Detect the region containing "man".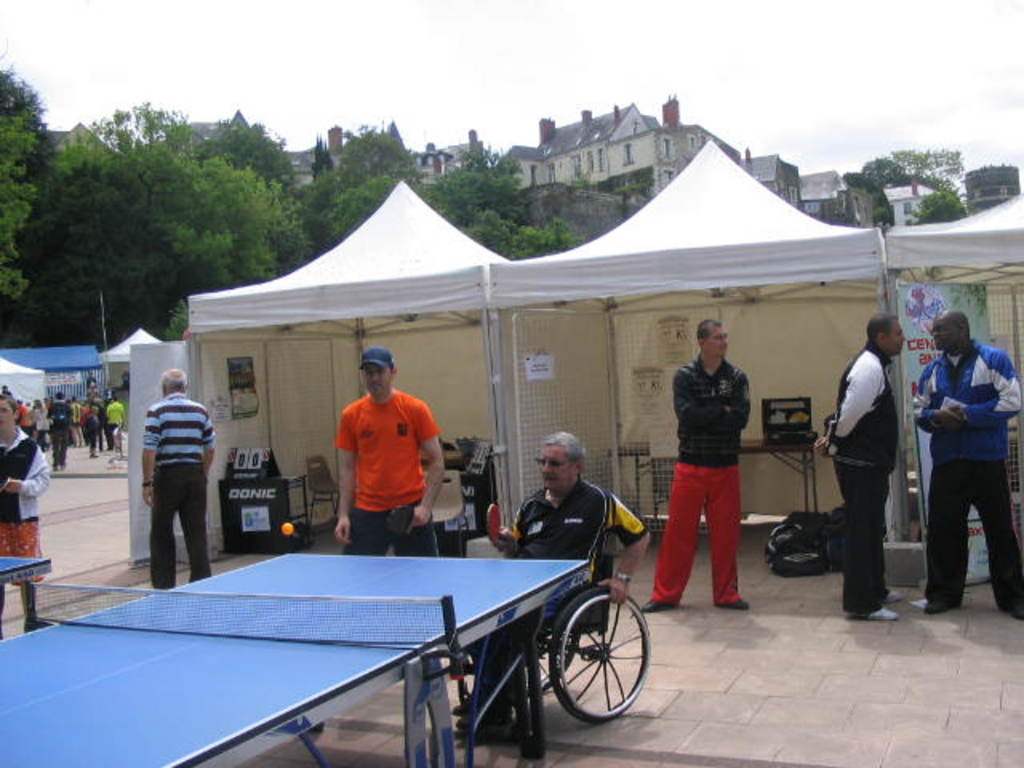
x1=918, y1=310, x2=1022, y2=624.
